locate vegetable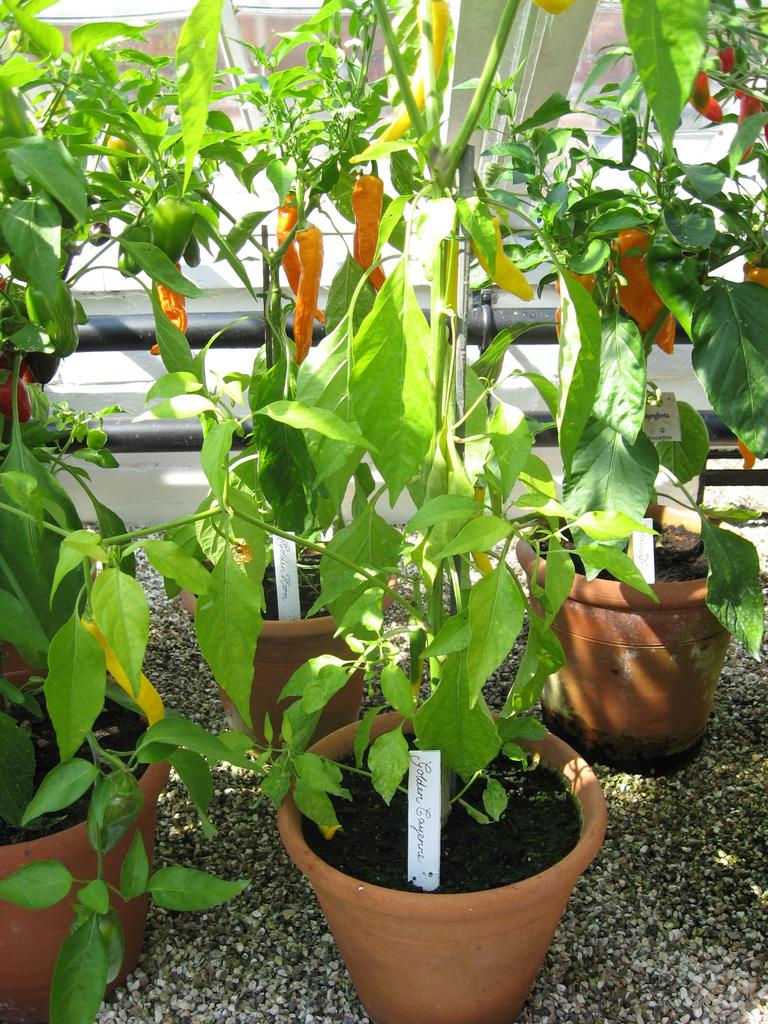
bbox(184, 235, 202, 266)
